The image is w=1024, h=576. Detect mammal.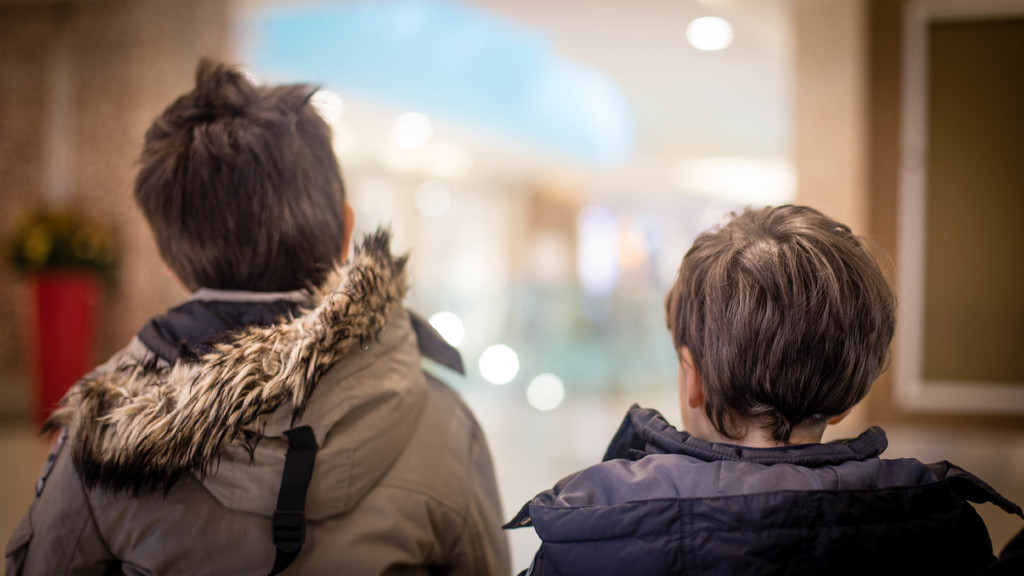
Detection: l=500, t=198, r=1020, b=575.
